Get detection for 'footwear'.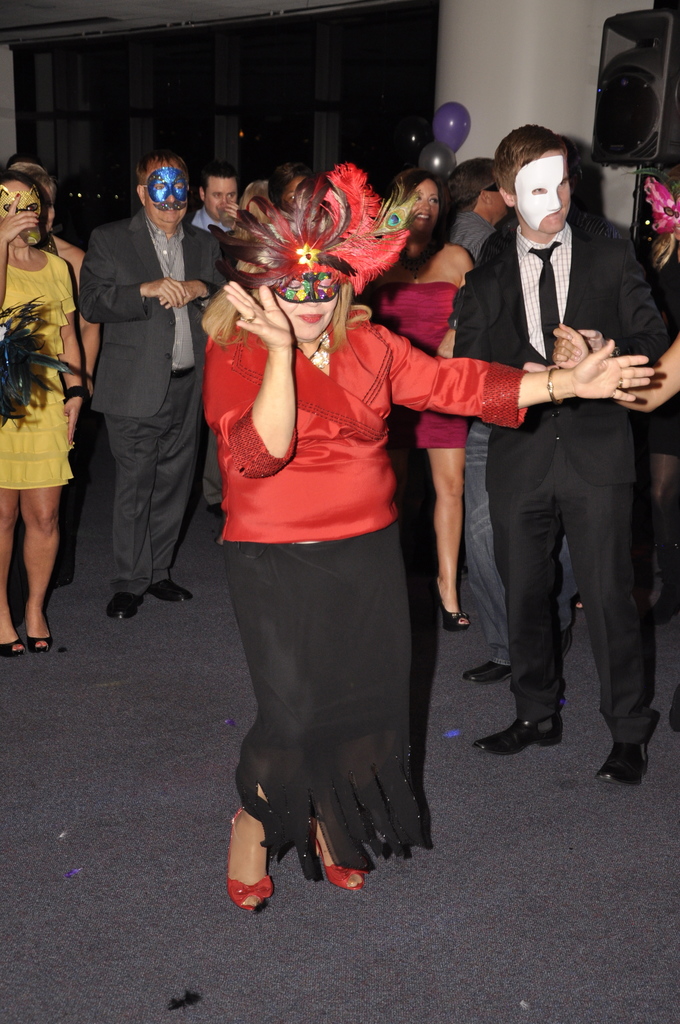
Detection: 104/586/141/625.
